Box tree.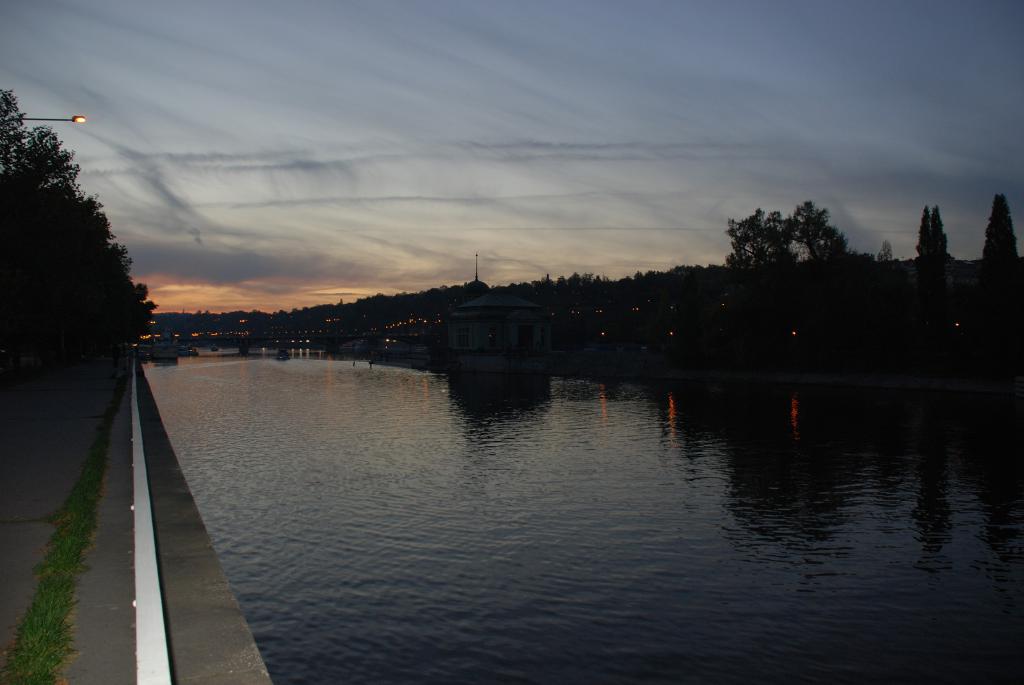
left=977, top=190, right=1023, bottom=266.
